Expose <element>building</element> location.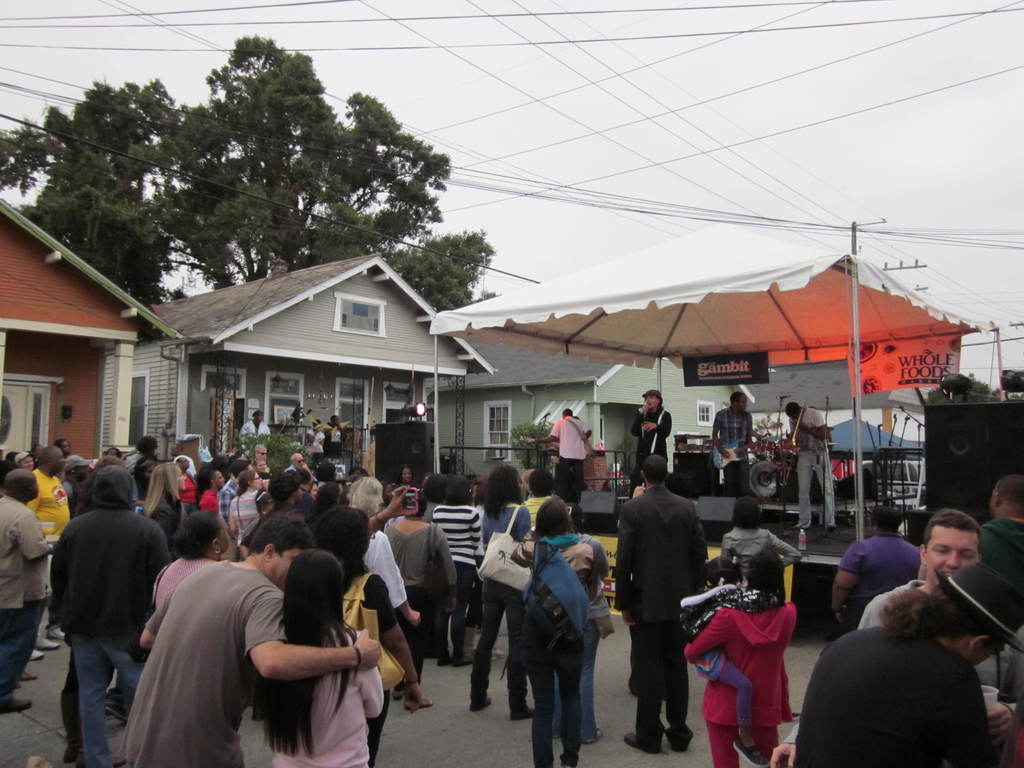
Exposed at bbox=(99, 246, 495, 481).
